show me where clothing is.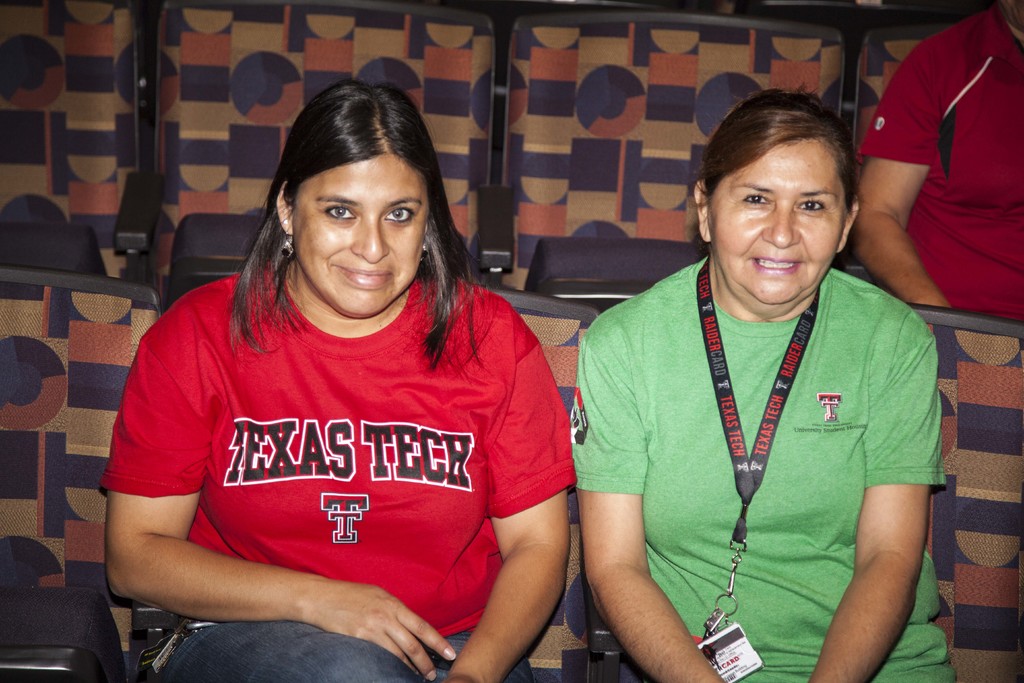
clothing is at <region>847, 0, 1023, 318</region>.
